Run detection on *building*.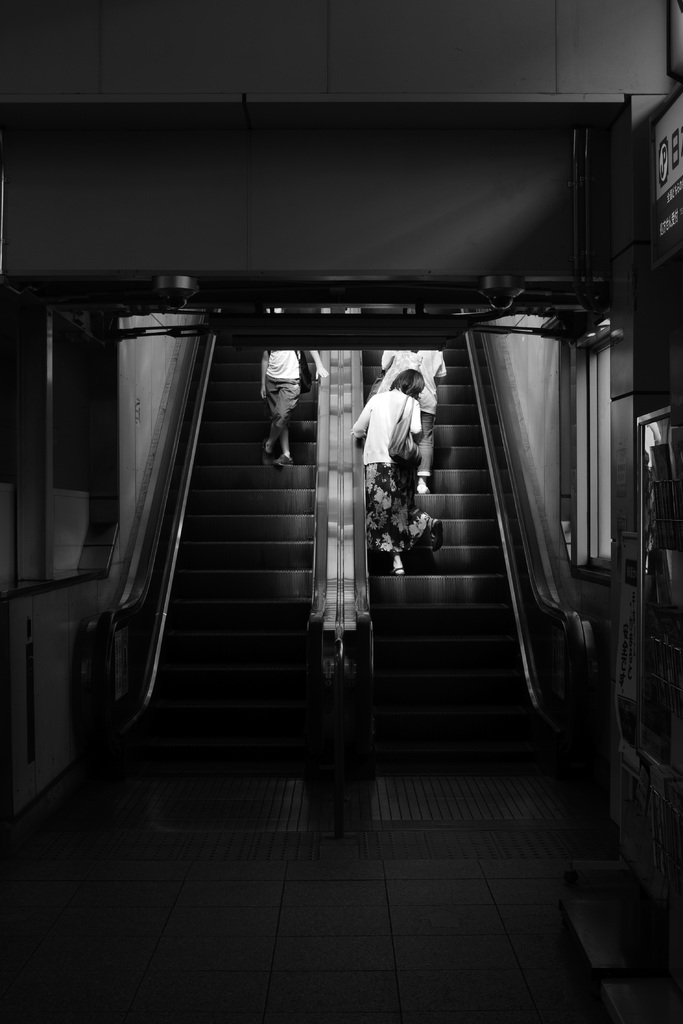
Result: [x1=0, y1=0, x2=682, y2=1023].
